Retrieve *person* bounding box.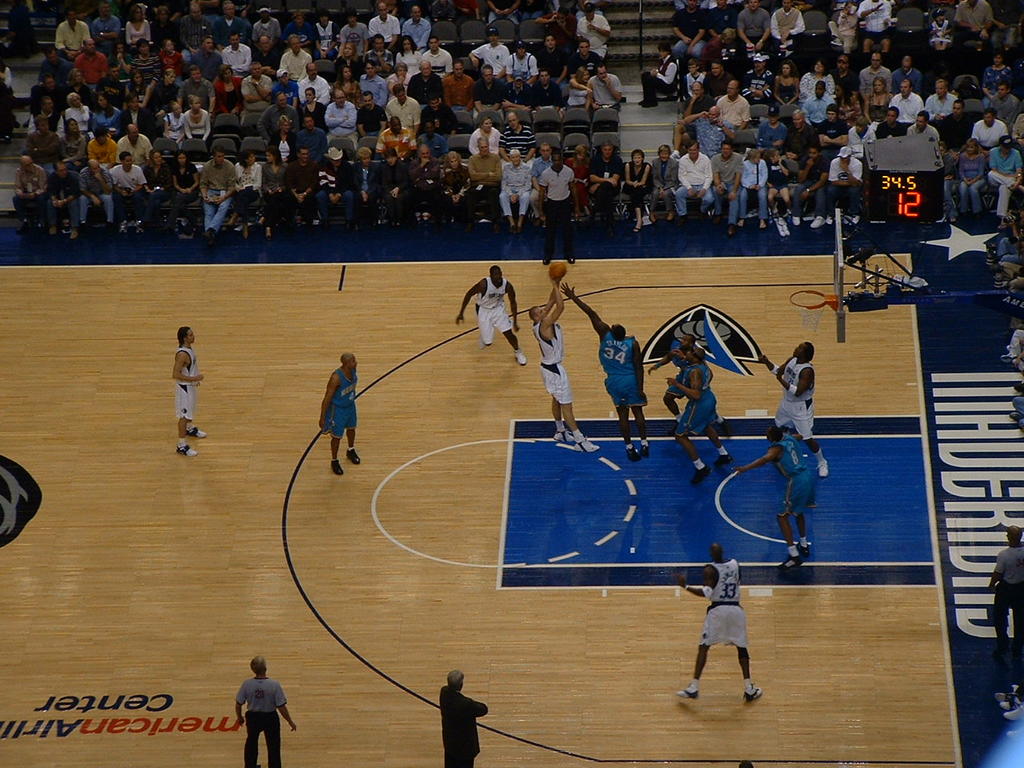
Bounding box: detection(758, 339, 829, 478).
